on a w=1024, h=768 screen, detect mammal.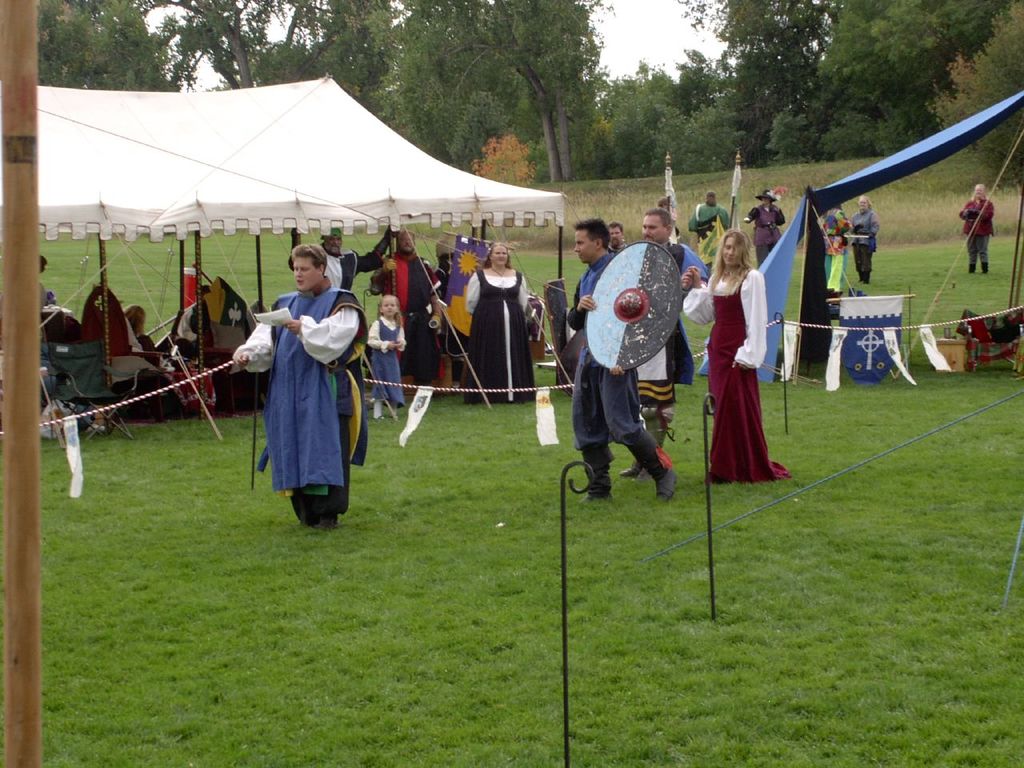
select_region(957, 184, 998, 270).
